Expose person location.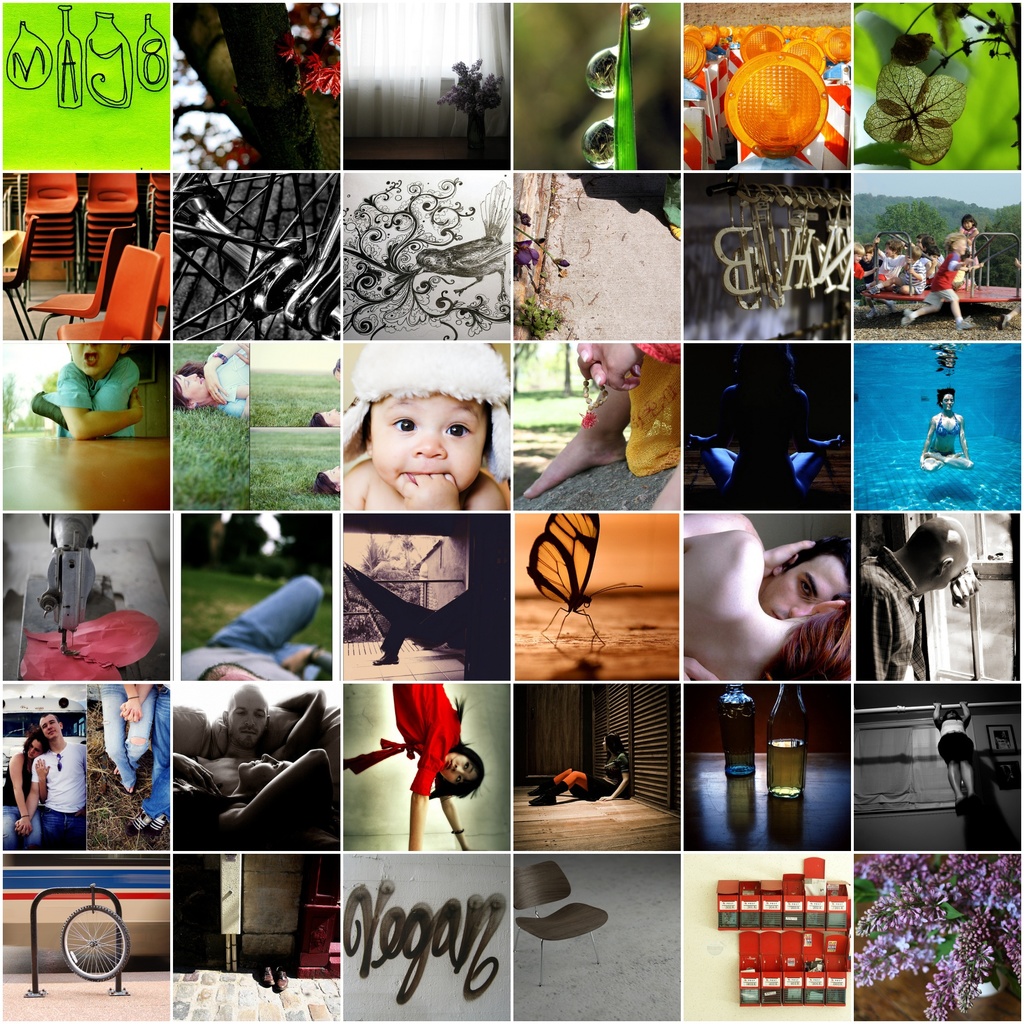
Exposed at 172,338,254,418.
